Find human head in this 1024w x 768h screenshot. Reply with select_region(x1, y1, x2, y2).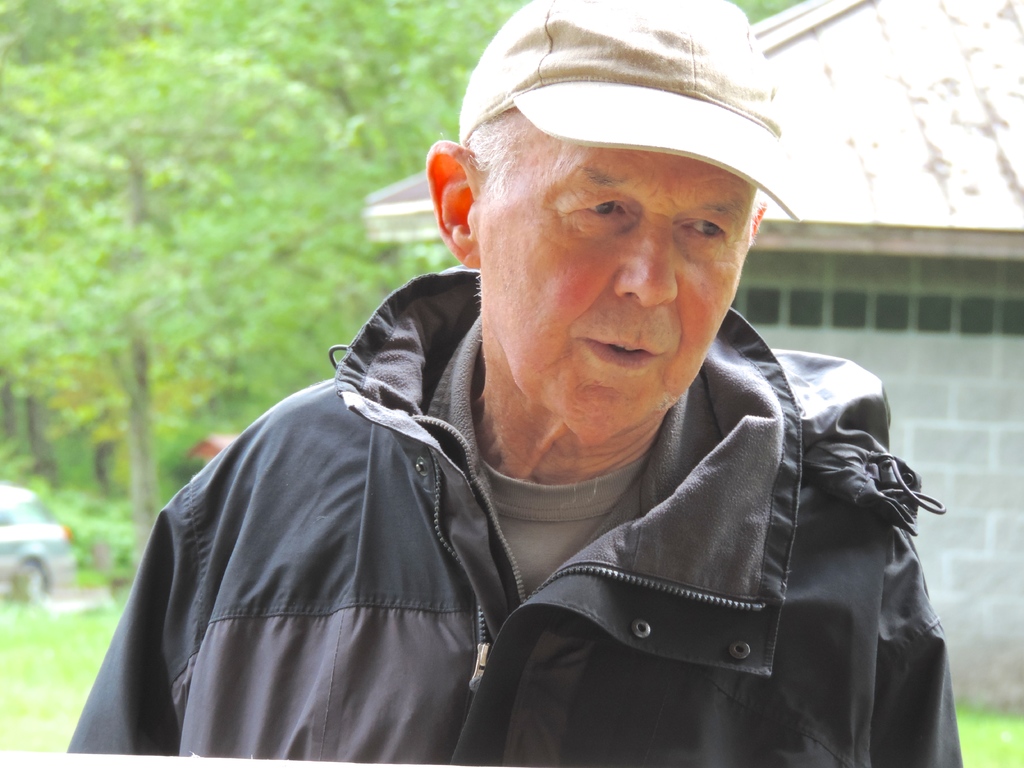
select_region(442, 6, 785, 378).
